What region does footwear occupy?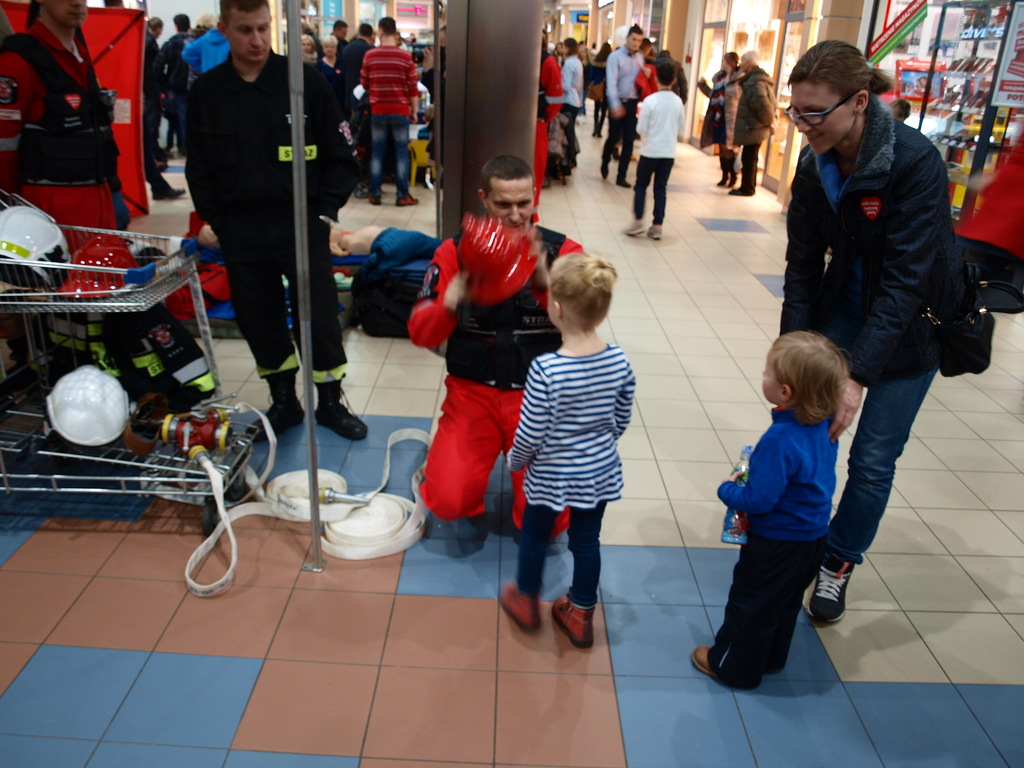
crop(396, 184, 420, 203).
